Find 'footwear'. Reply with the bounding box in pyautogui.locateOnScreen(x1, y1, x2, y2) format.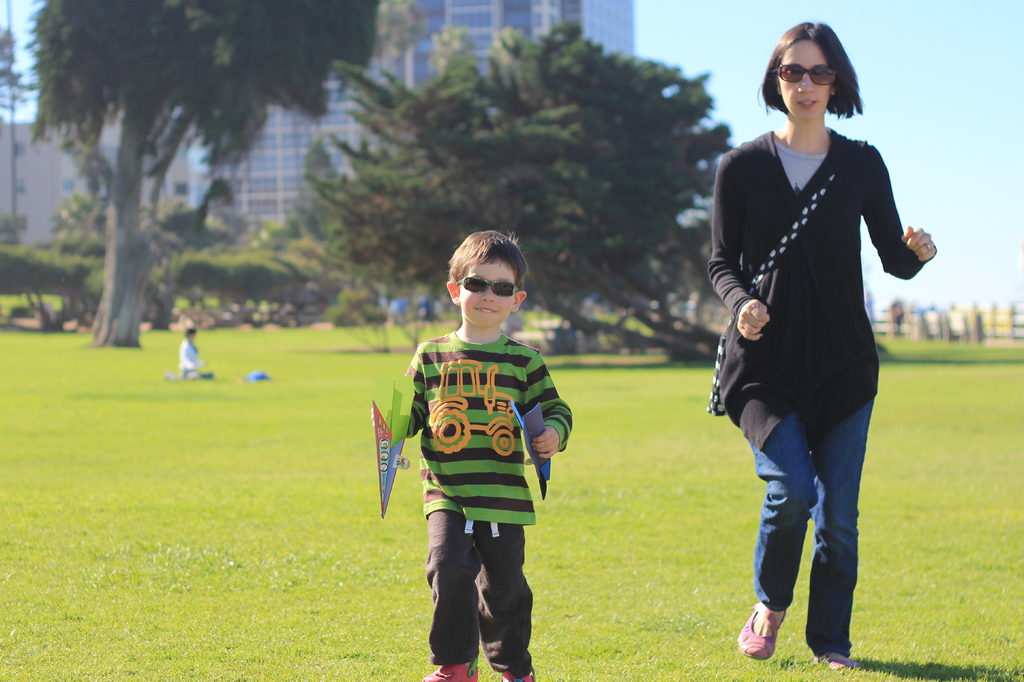
pyautogui.locateOnScreen(810, 645, 853, 676).
